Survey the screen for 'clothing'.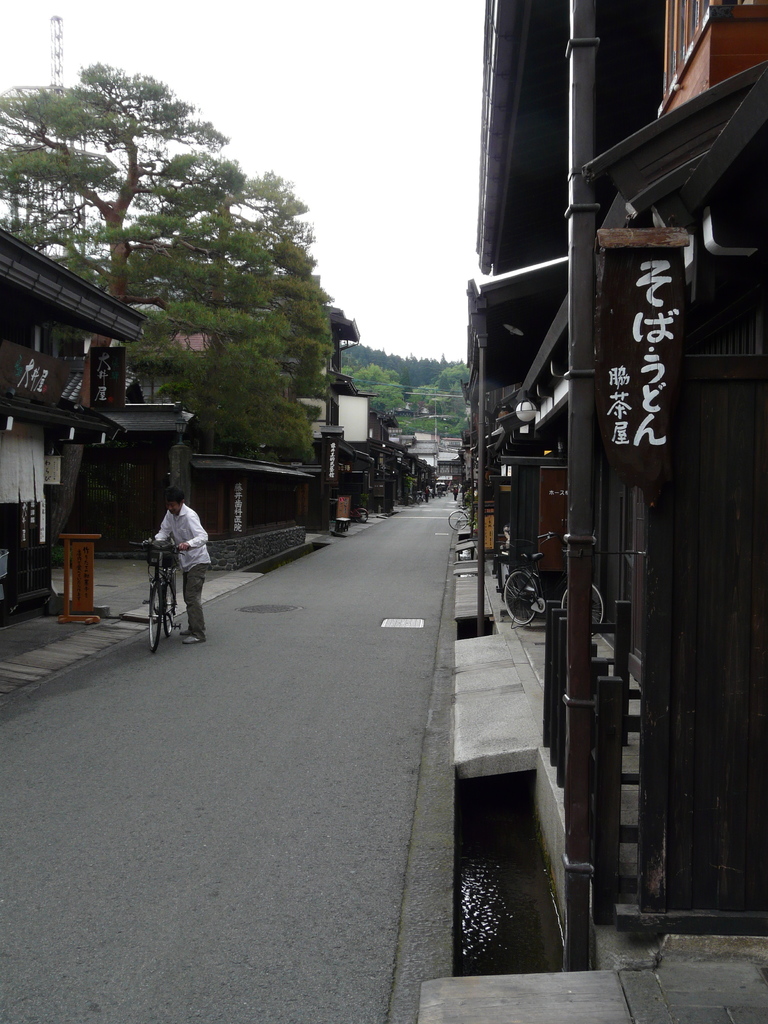
Survey found: <region>157, 506, 209, 638</region>.
